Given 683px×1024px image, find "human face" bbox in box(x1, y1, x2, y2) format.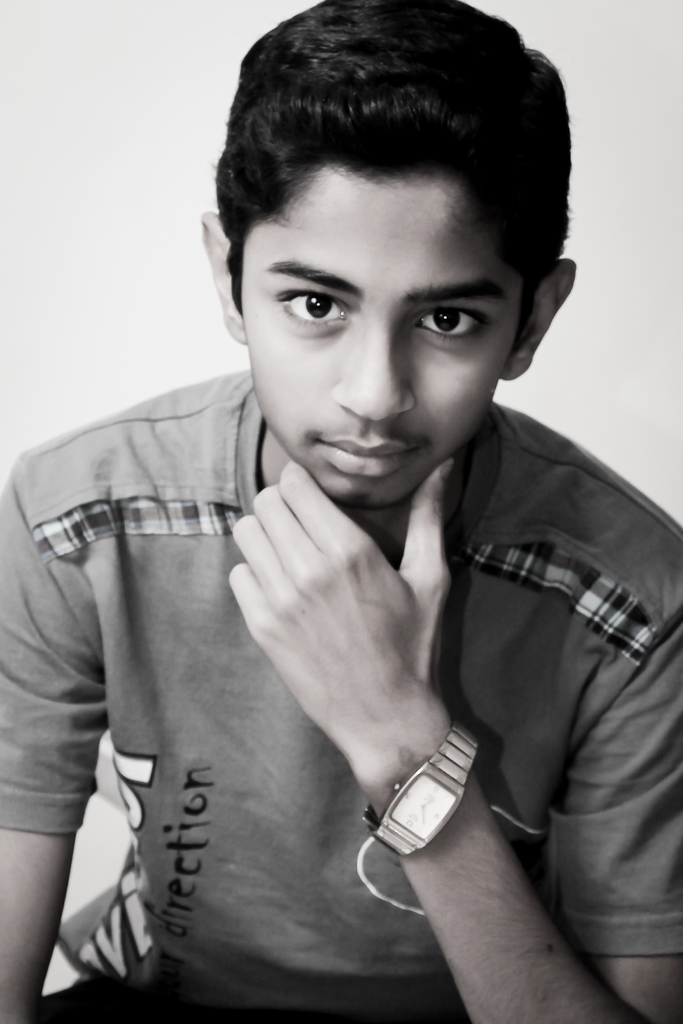
box(238, 160, 527, 508).
